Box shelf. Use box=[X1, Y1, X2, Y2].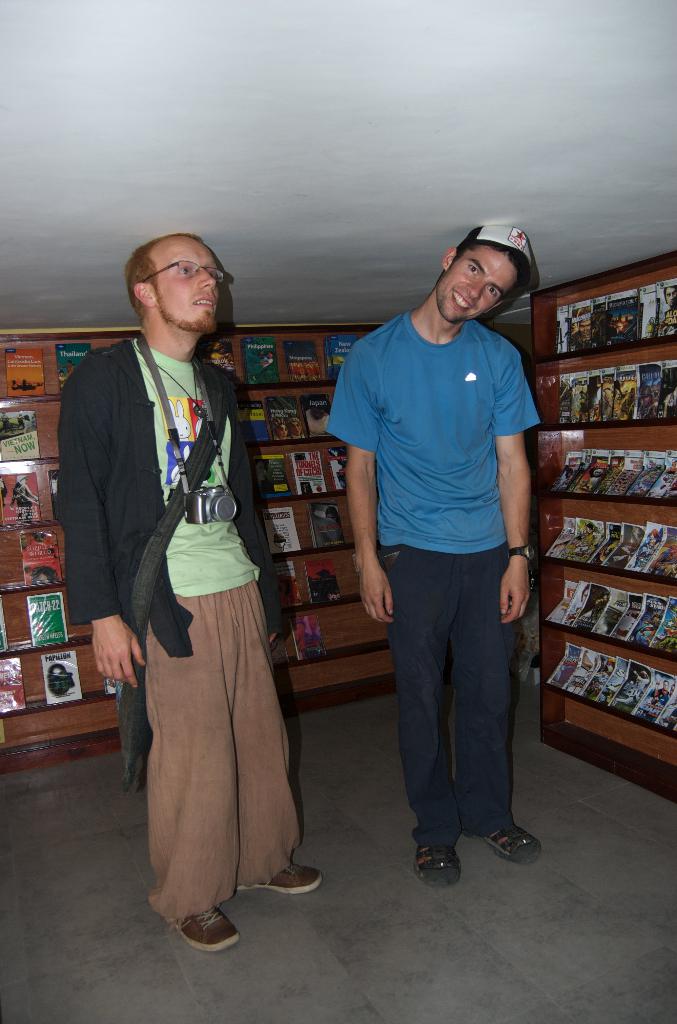
box=[254, 442, 348, 501].
